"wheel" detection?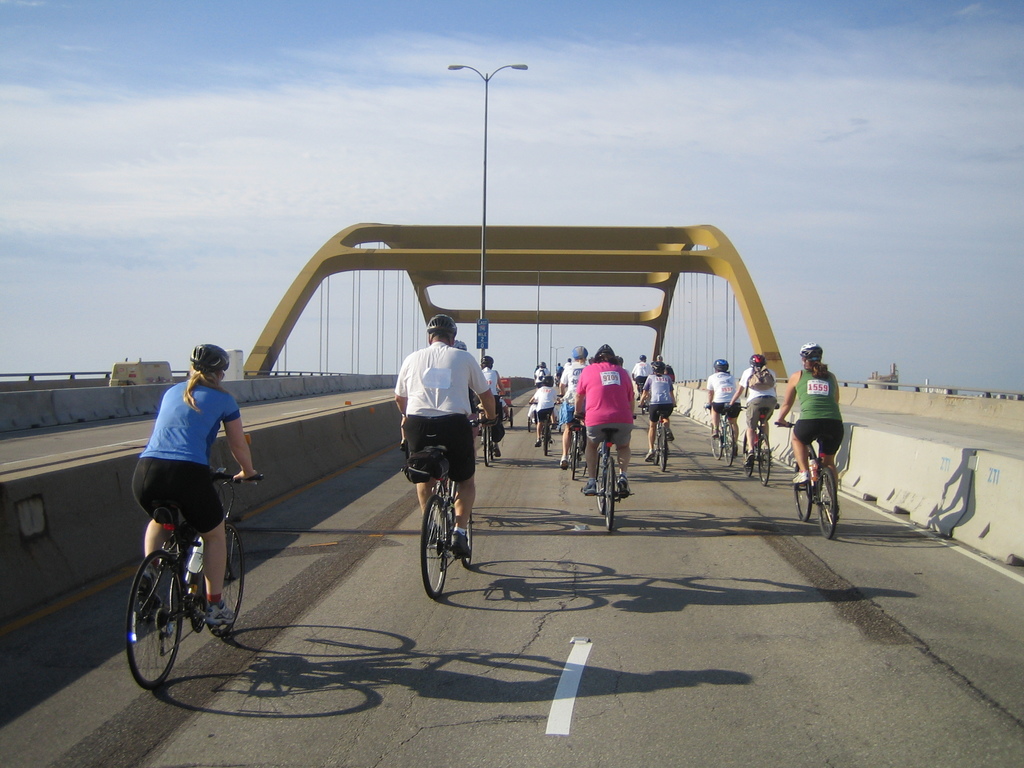
rect(422, 487, 455, 600)
